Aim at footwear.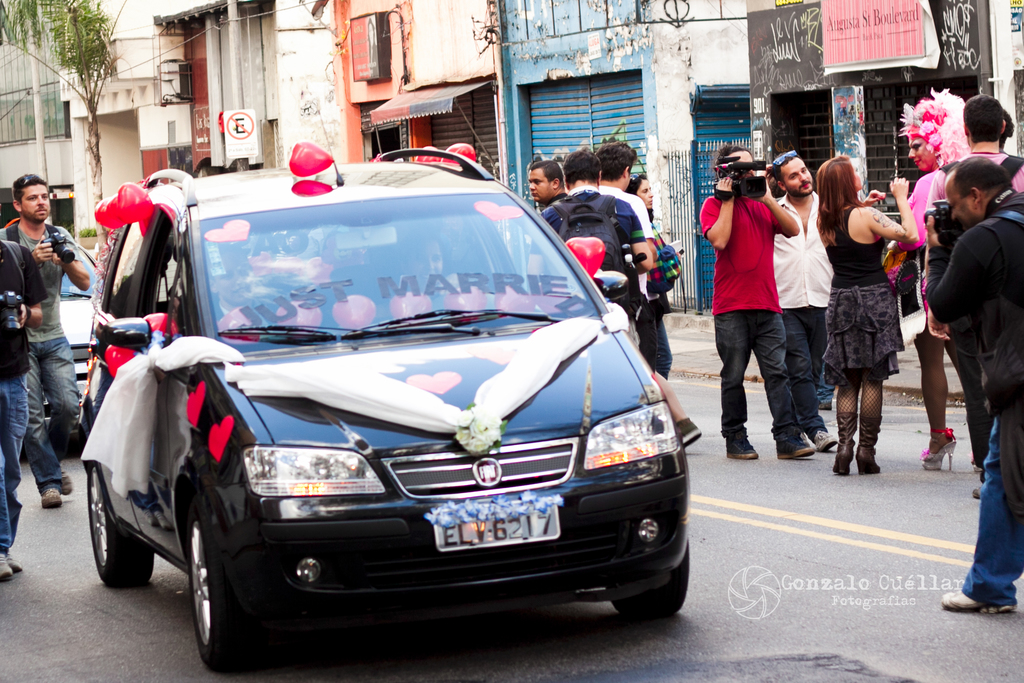
Aimed at bbox=[60, 470, 71, 493].
